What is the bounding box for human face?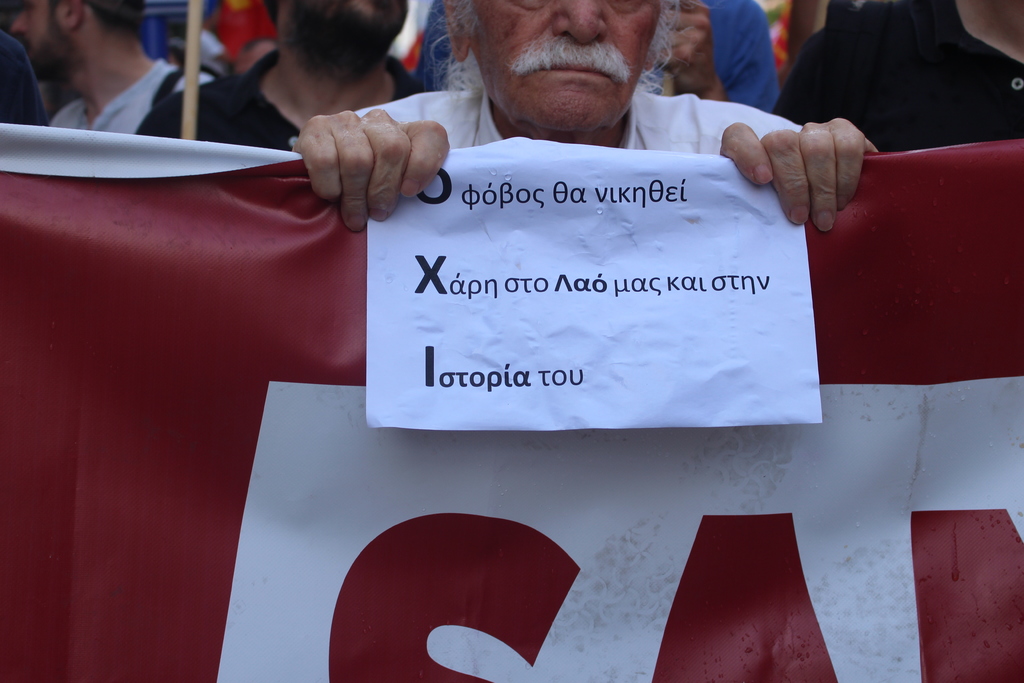
pyautogui.locateOnScreen(472, 0, 660, 131).
